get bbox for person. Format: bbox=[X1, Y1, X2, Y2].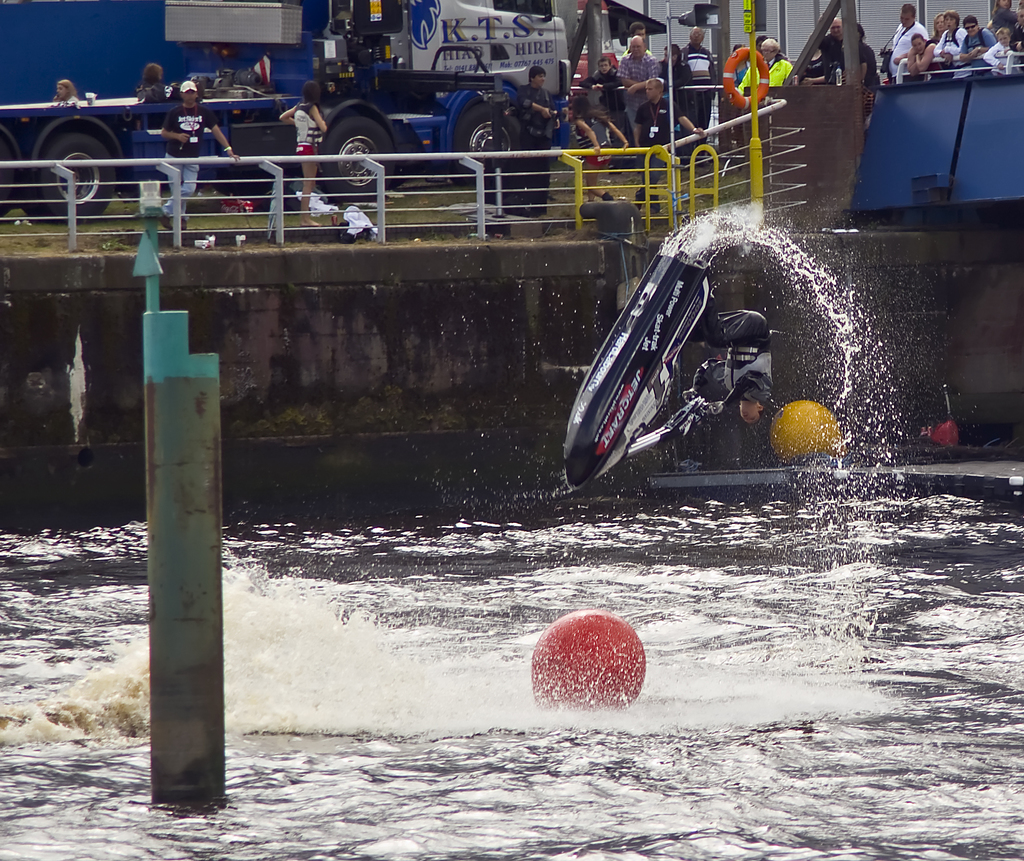
bbox=[751, 40, 786, 144].
